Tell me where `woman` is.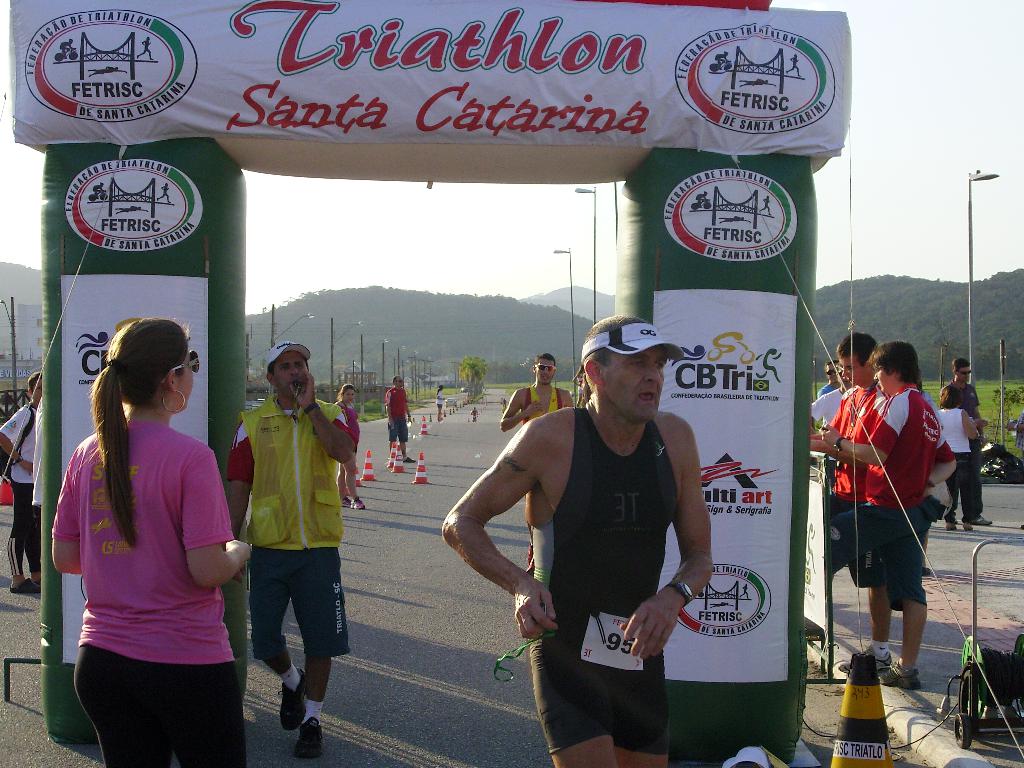
`woman` is at x1=45 y1=318 x2=262 y2=767.
